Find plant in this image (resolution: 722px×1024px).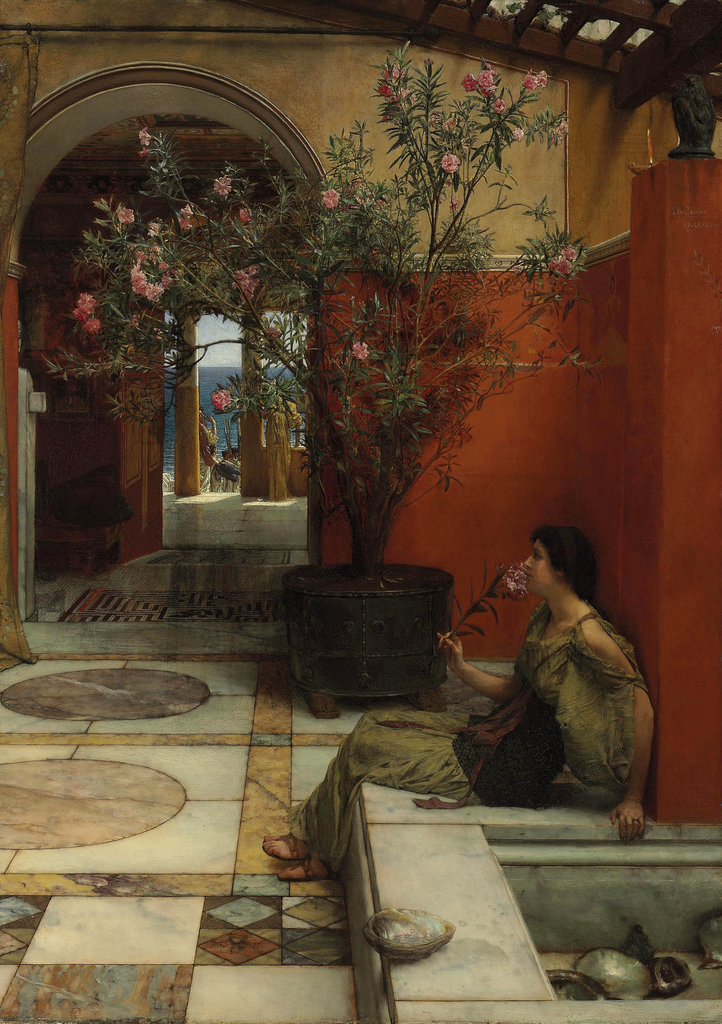
rect(49, 38, 605, 518).
